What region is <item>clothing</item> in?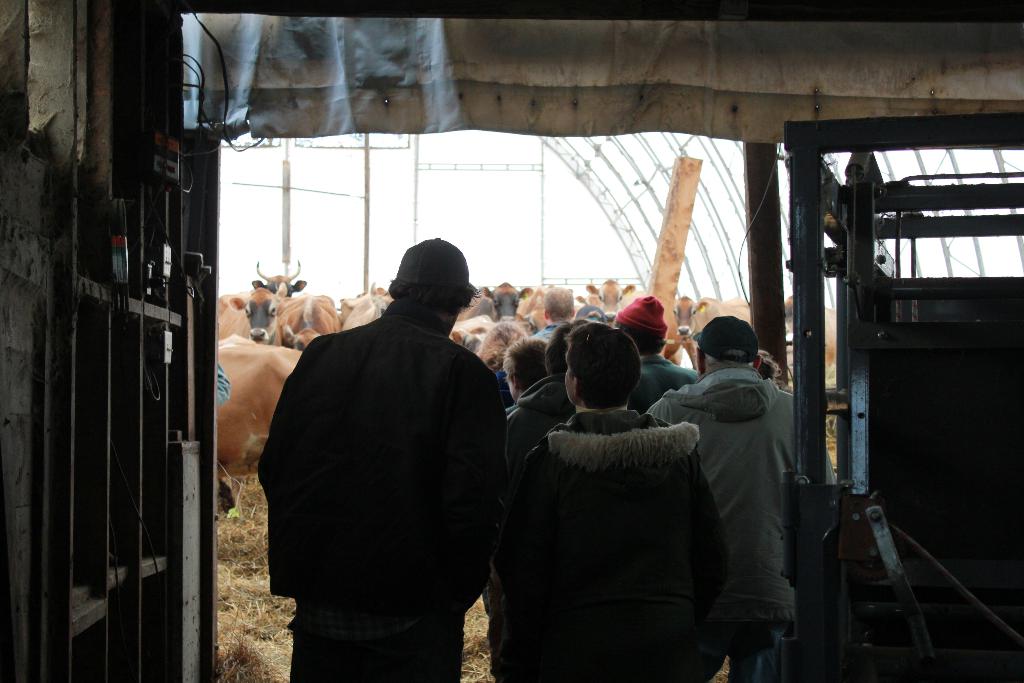
detection(264, 290, 831, 682).
